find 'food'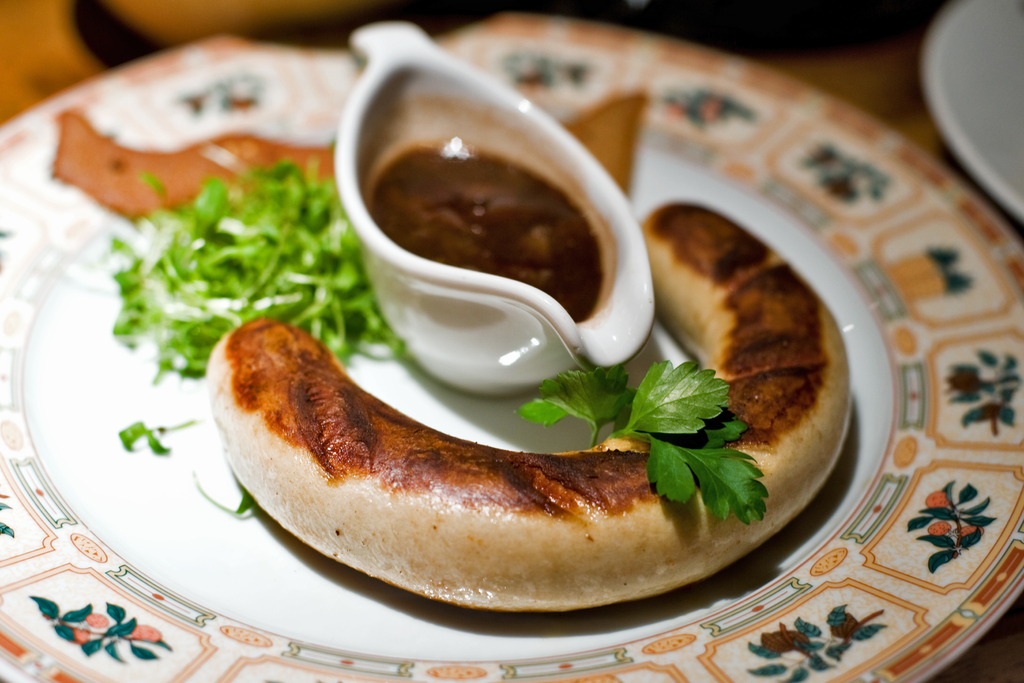
(75, 625, 97, 645)
